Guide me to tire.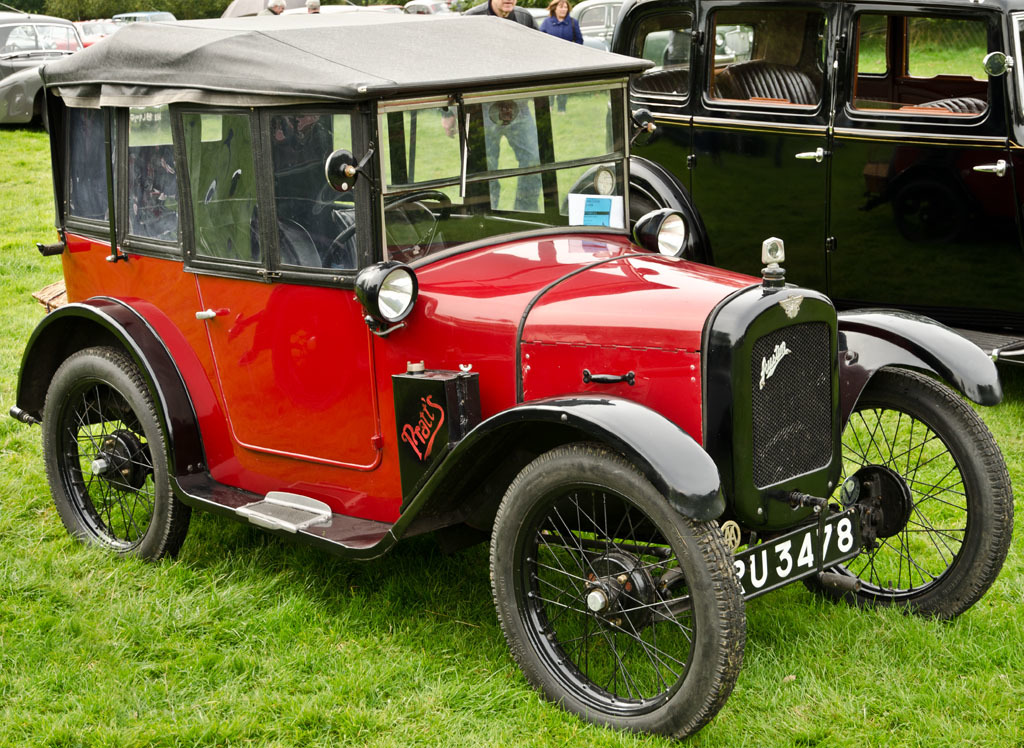
Guidance: region(584, 192, 651, 232).
